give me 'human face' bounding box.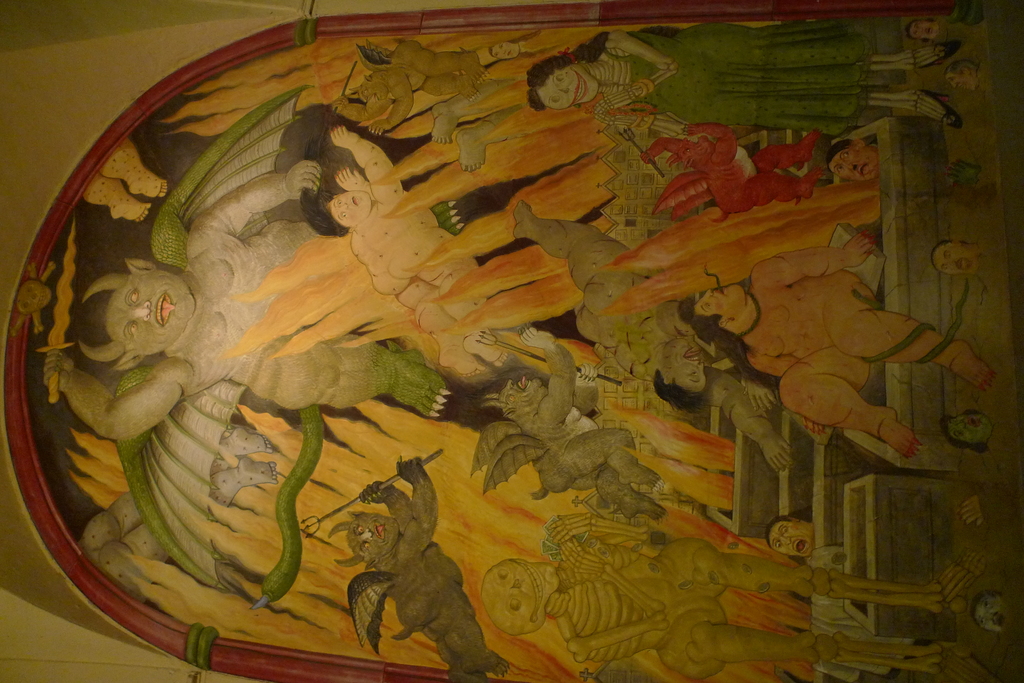
rect(691, 288, 743, 318).
